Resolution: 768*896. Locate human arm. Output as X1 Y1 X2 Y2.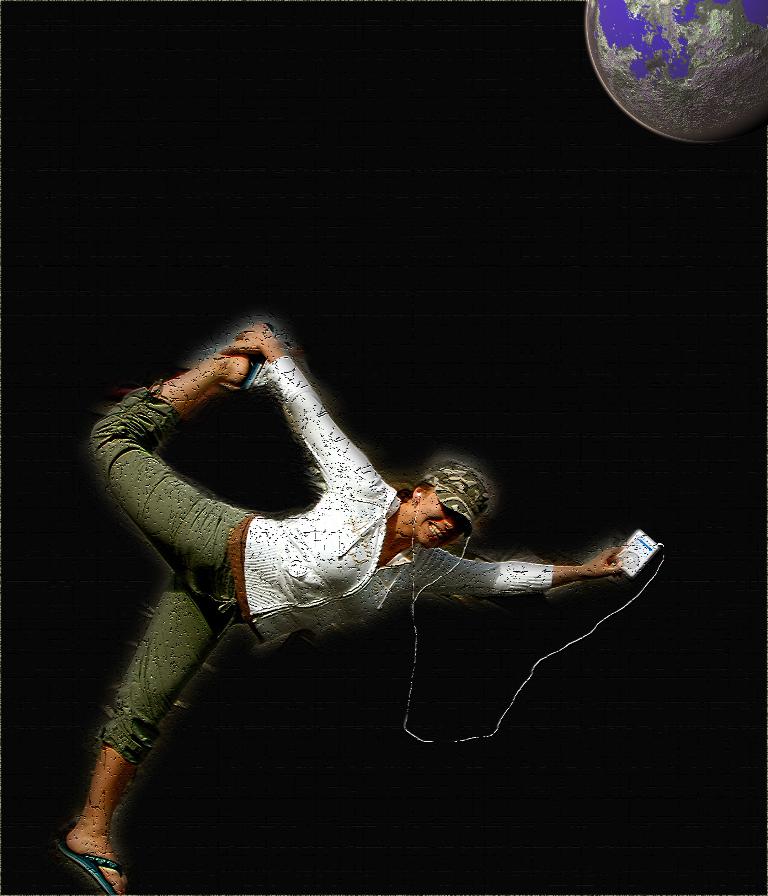
422 540 622 595.
